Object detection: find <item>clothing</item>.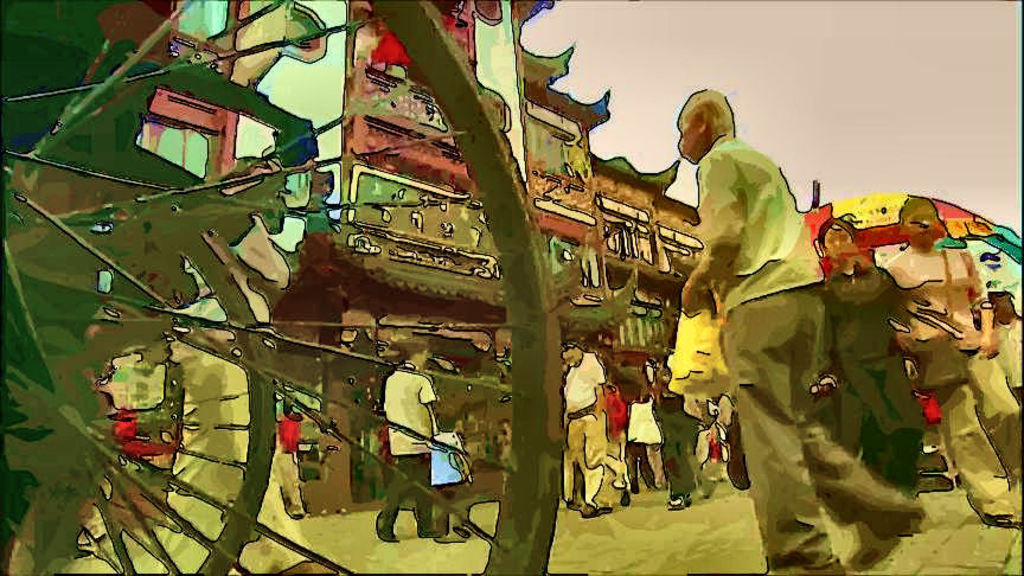
bbox=(561, 346, 609, 514).
